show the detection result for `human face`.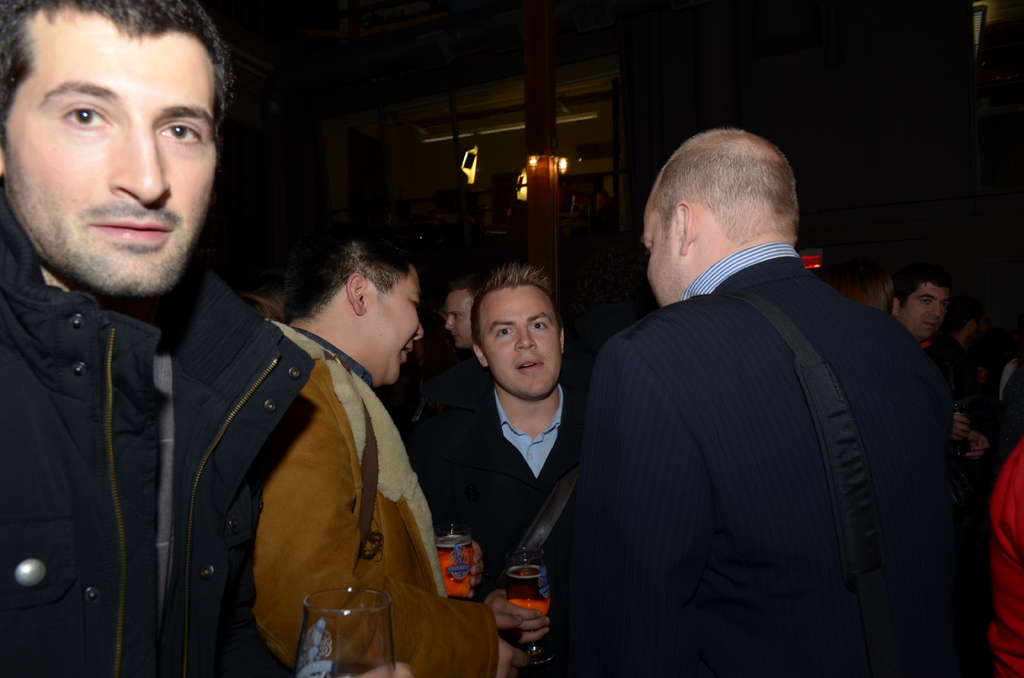
pyautogui.locateOnScreen(445, 290, 474, 351).
